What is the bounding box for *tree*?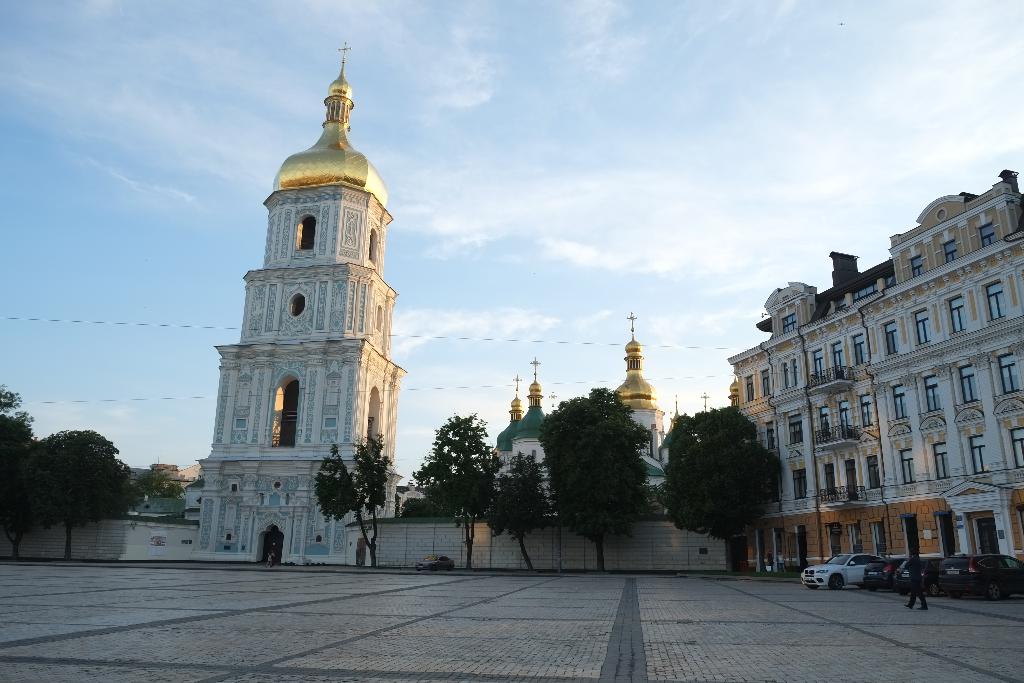
(0, 384, 34, 559).
